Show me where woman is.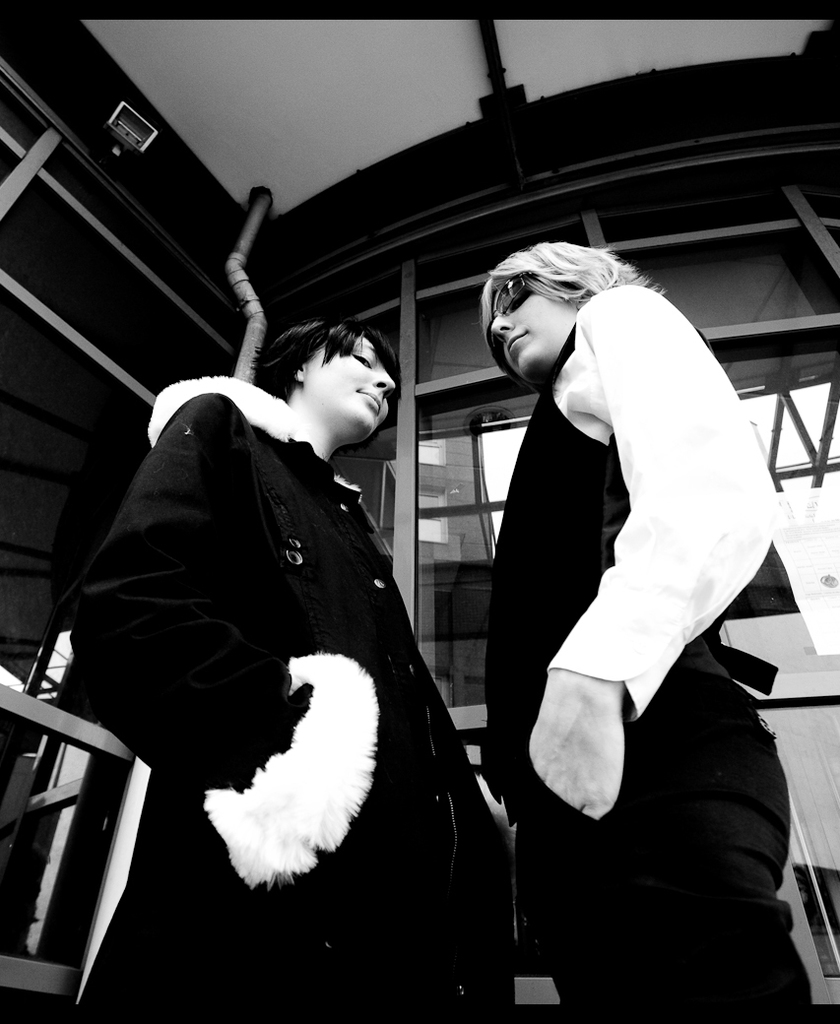
woman is at left=63, top=318, right=540, bottom=1023.
